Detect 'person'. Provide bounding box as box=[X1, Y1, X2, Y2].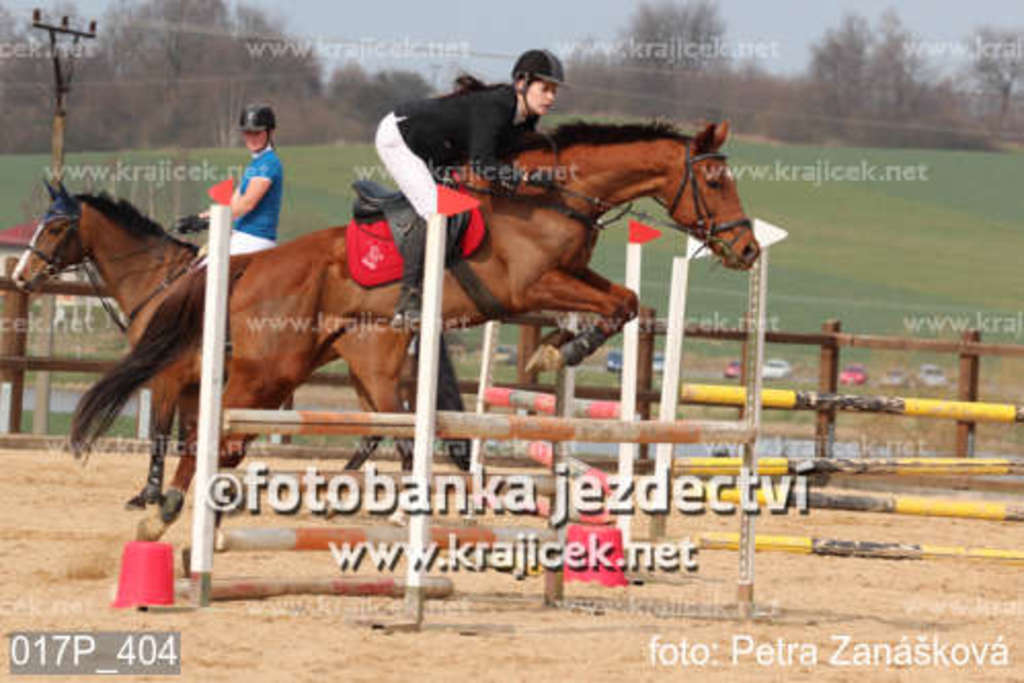
box=[373, 68, 556, 318].
